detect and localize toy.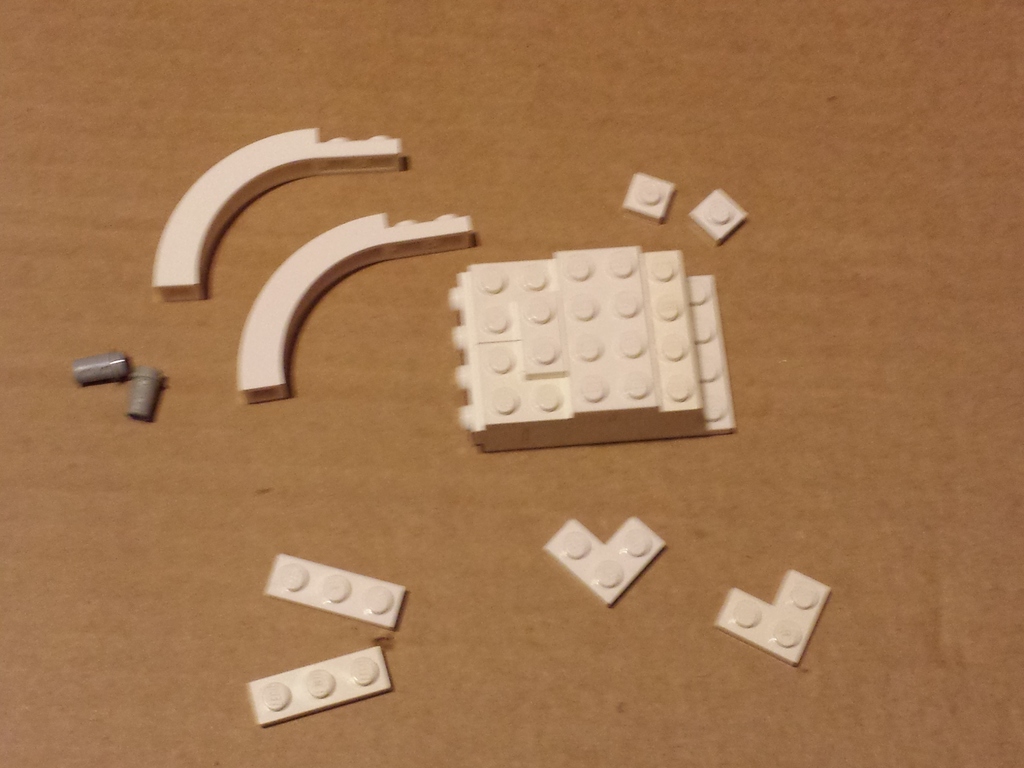
Localized at (left=126, top=365, right=157, bottom=422).
